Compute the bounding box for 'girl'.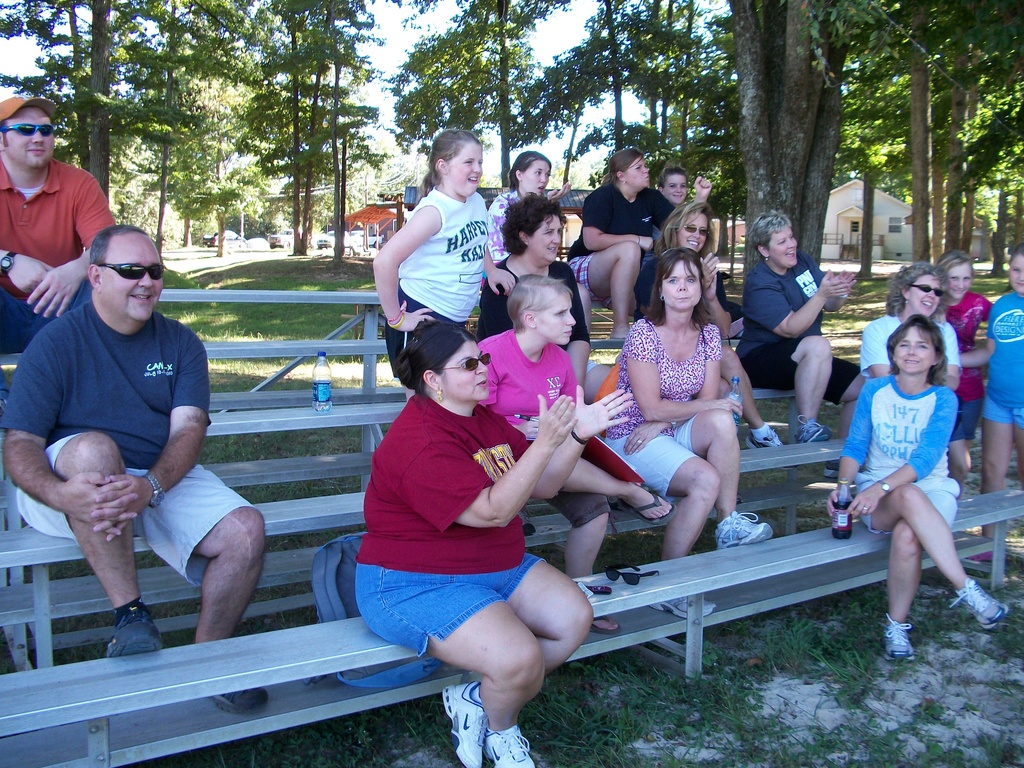
[369, 130, 518, 403].
